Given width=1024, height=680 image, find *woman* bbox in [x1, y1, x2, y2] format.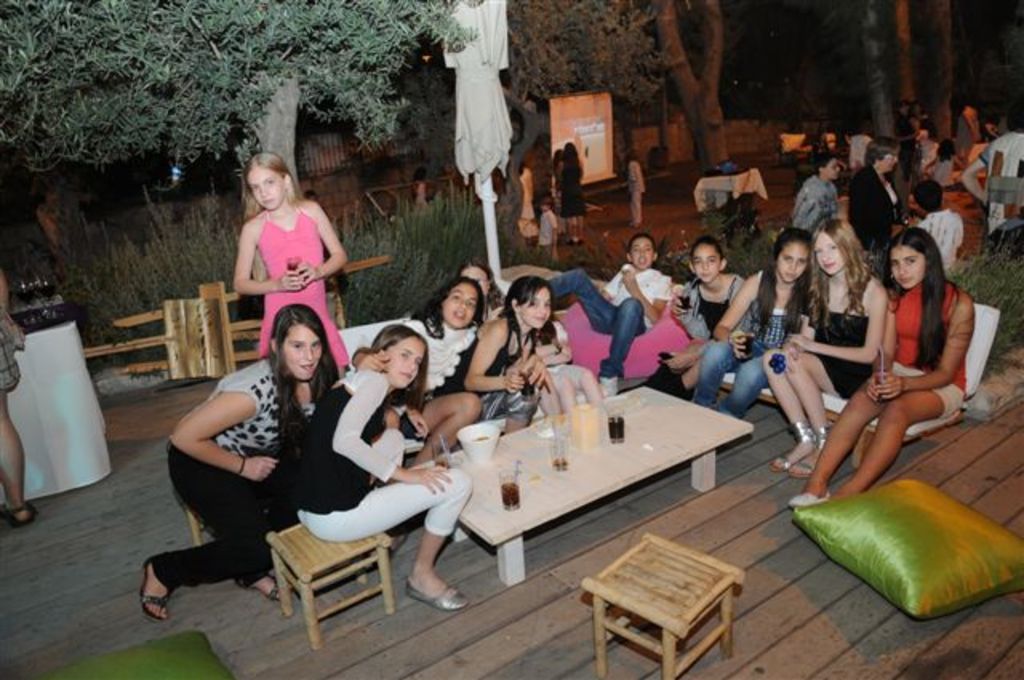
[547, 139, 586, 246].
